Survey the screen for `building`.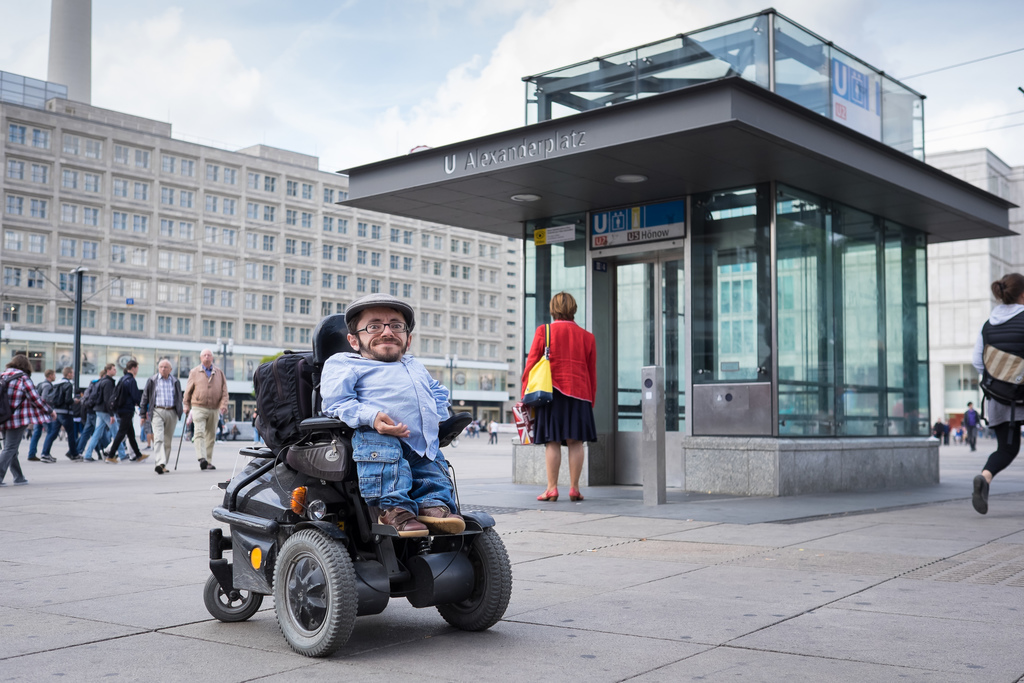
Survey found: bbox=(333, 4, 1021, 497).
